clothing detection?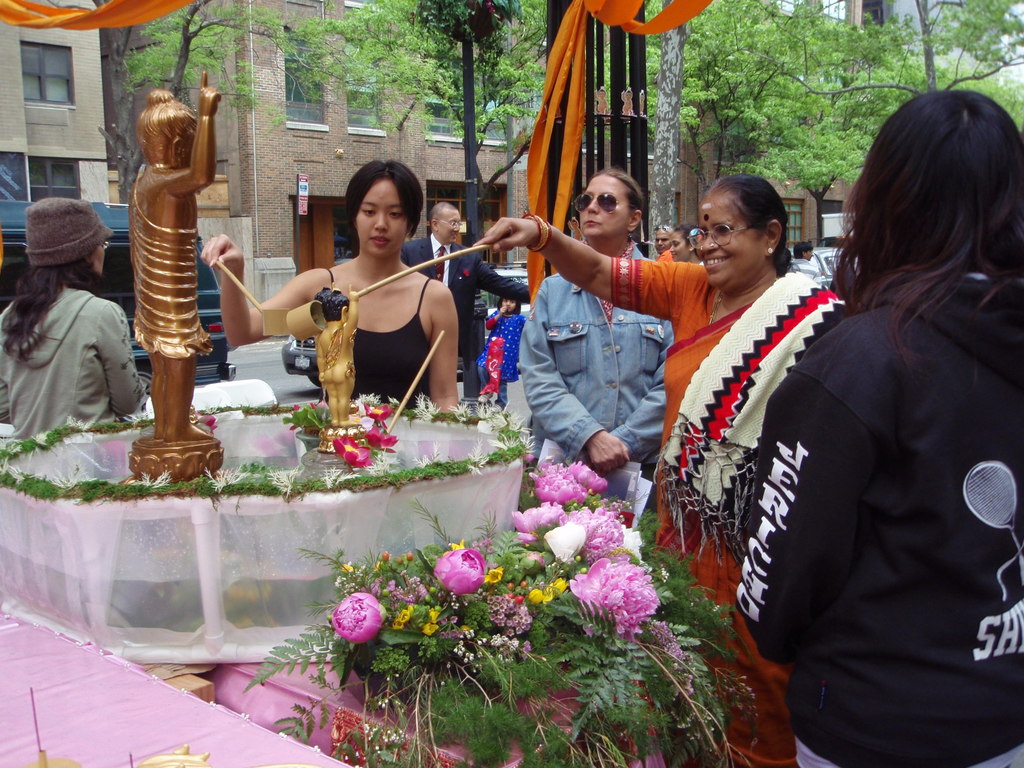
<bbox>514, 265, 655, 502</bbox>
